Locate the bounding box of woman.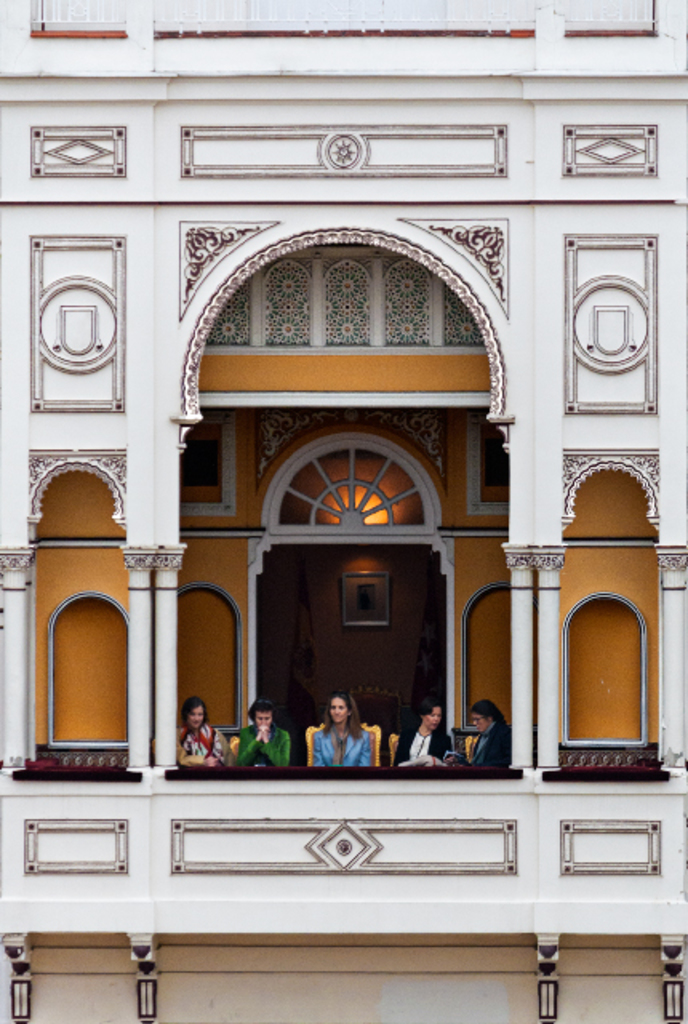
Bounding box: 395:699:448:771.
